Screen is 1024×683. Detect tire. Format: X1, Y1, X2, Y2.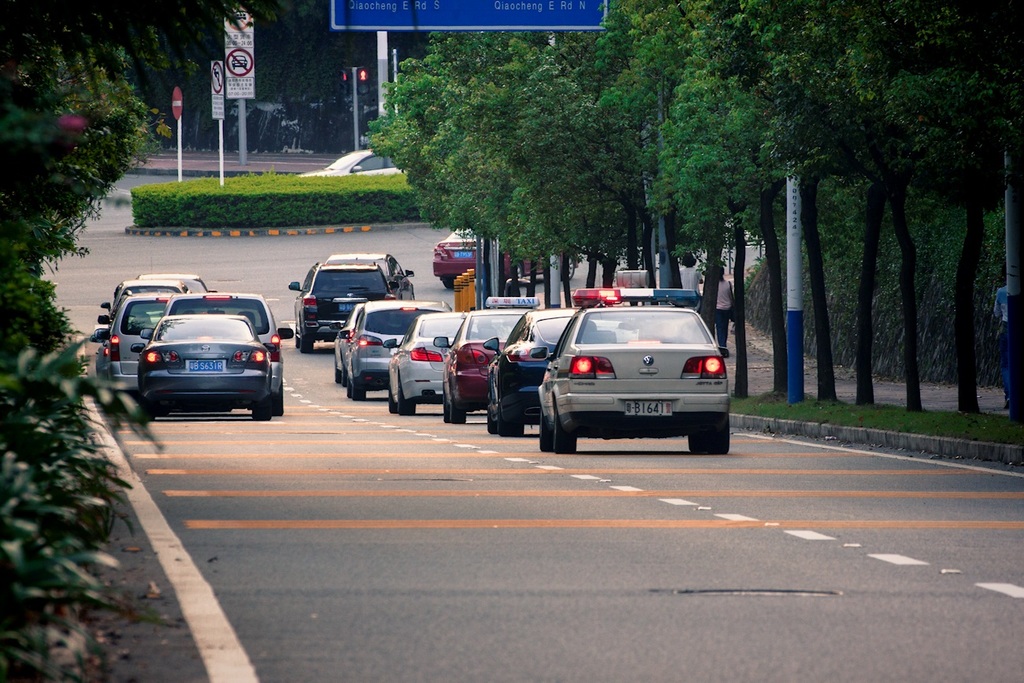
453, 398, 467, 425.
